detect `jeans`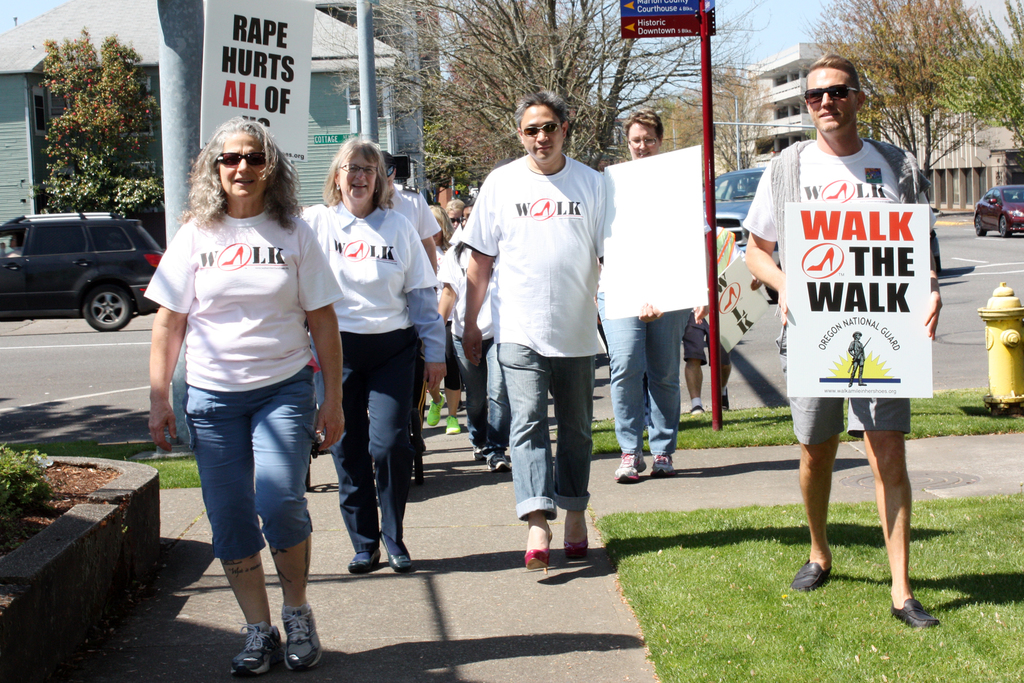
(x1=183, y1=365, x2=312, y2=552)
